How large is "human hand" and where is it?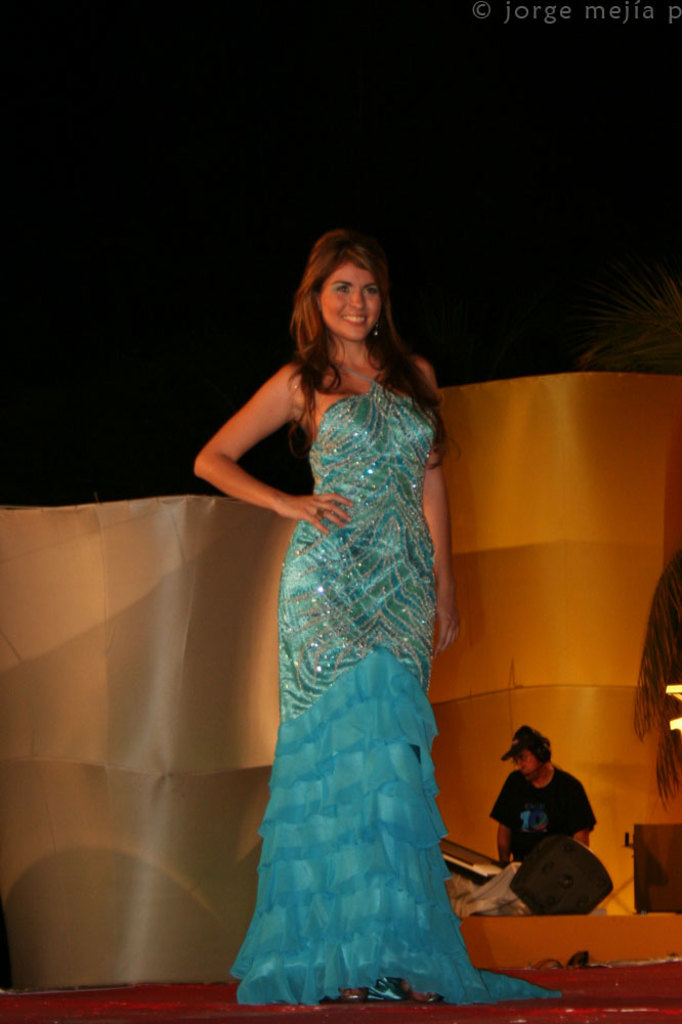
Bounding box: (x1=437, y1=597, x2=462, y2=655).
